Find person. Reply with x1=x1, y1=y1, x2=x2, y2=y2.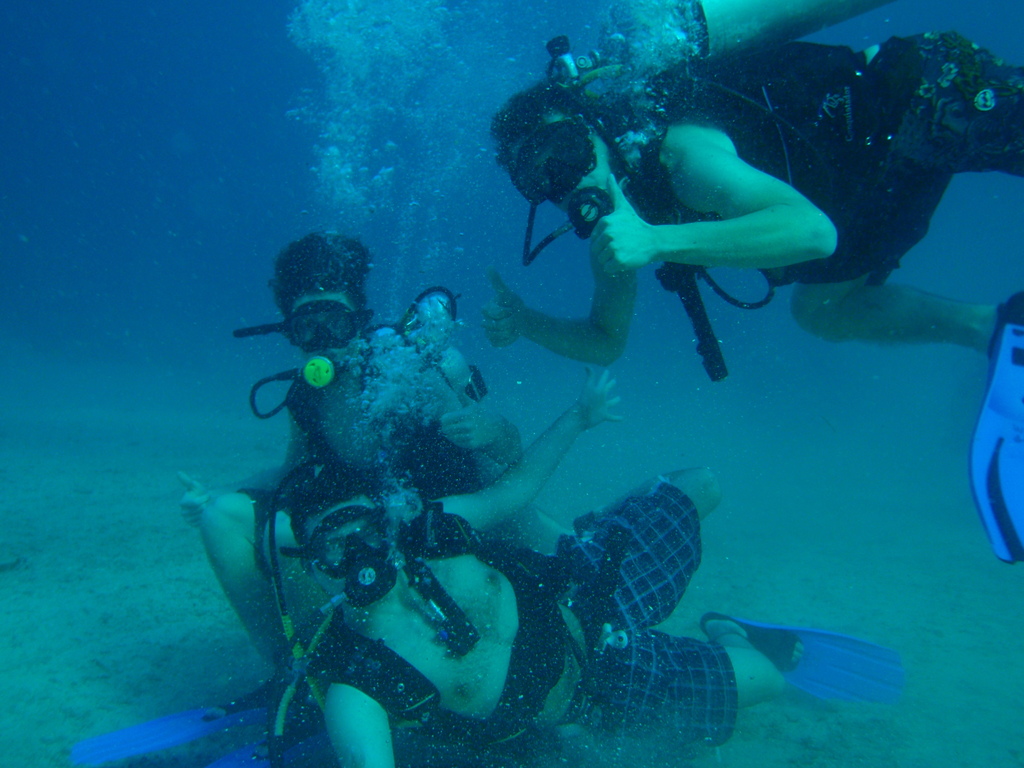
x1=282, y1=366, x2=803, y2=767.
